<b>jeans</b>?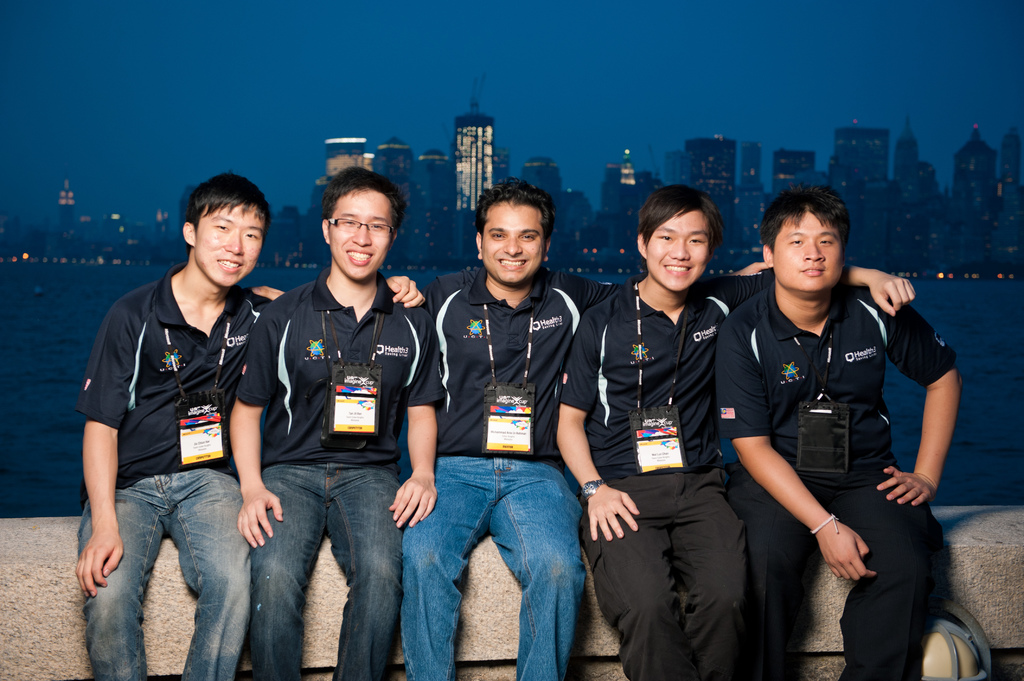
rect(252, 465, 399, 680)
